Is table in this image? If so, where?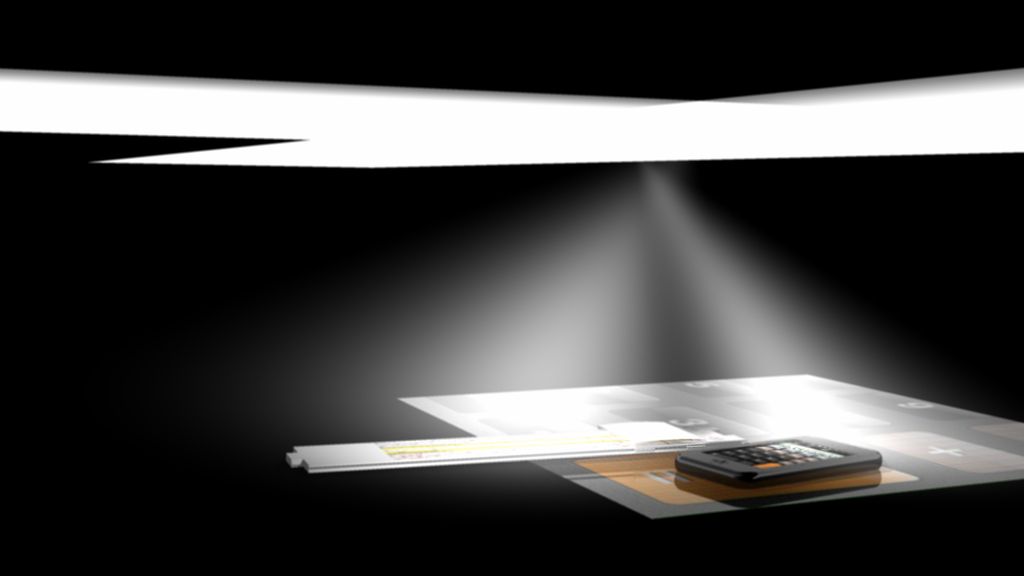
Yes, at {"left": 412, "top": 351, "right": 1003, "bottom": 547}.
